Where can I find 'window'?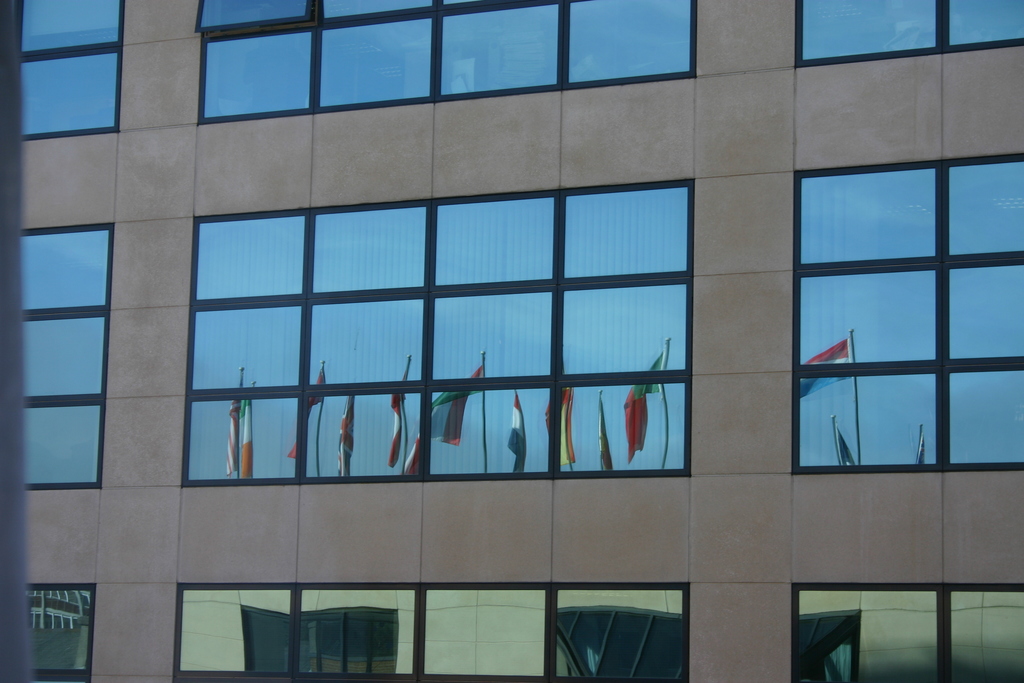
You can find it at (left=27, top=583, right=95, bottom=682).
